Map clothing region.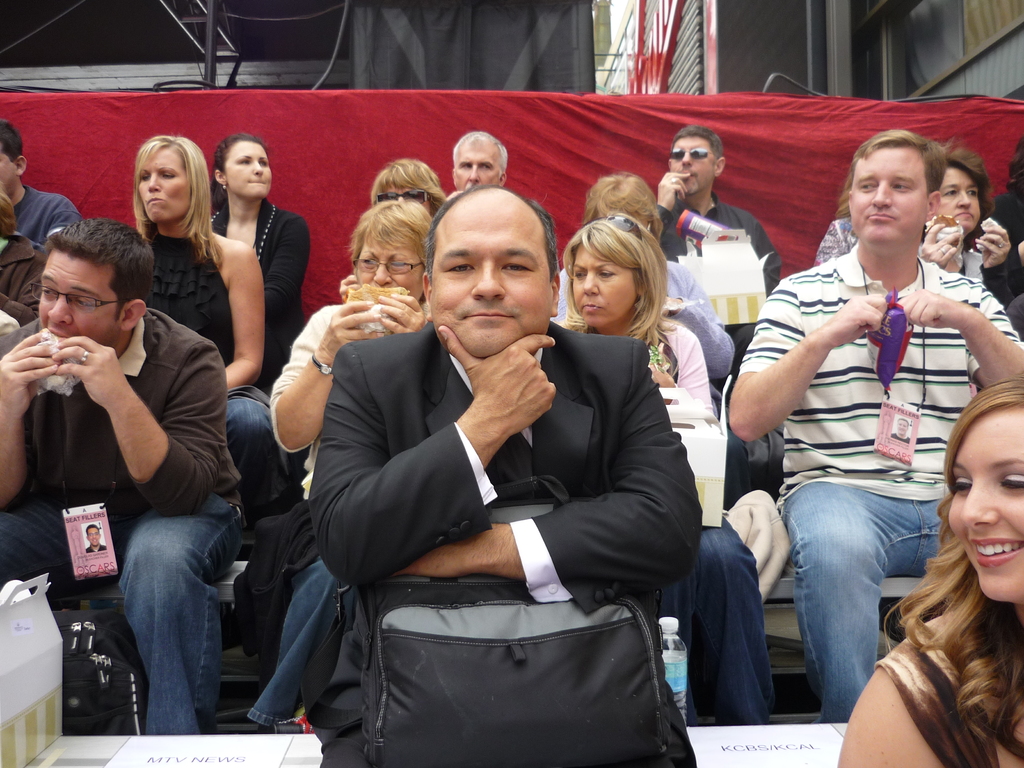
Mapped to <region>0, 296, 246, 732</region>.
